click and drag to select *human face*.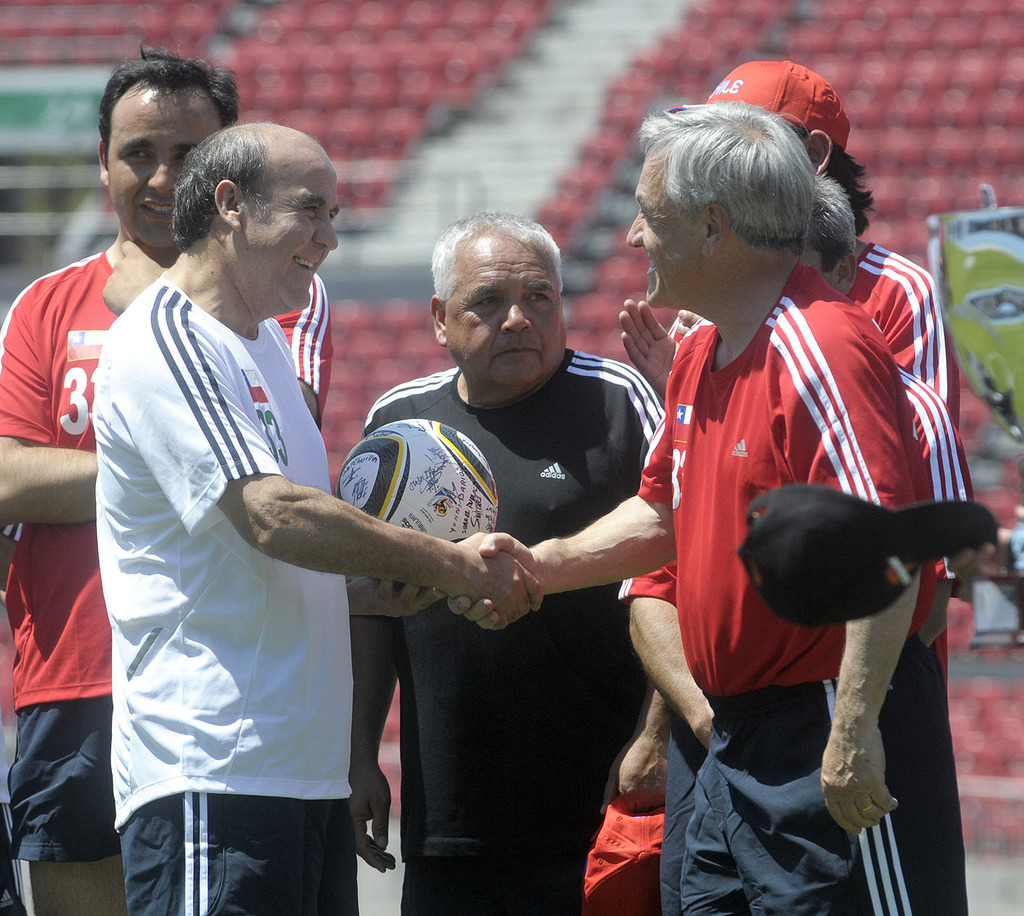
Selection: left=627, top=134, right=692, bottom=297.
